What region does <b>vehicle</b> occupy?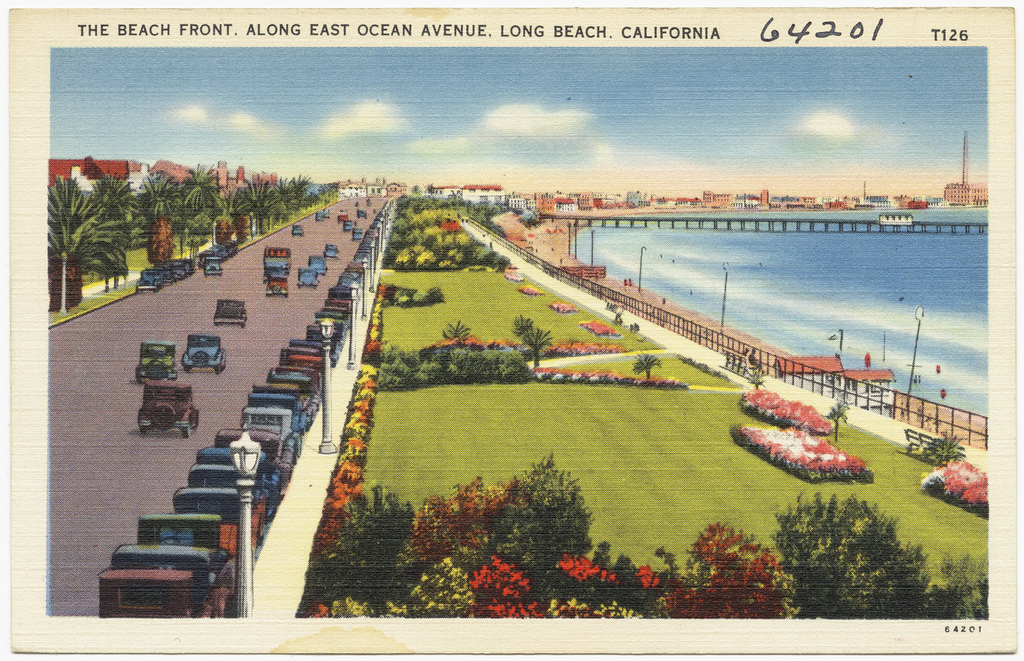
bbox=(180, 331, 227, 375).
